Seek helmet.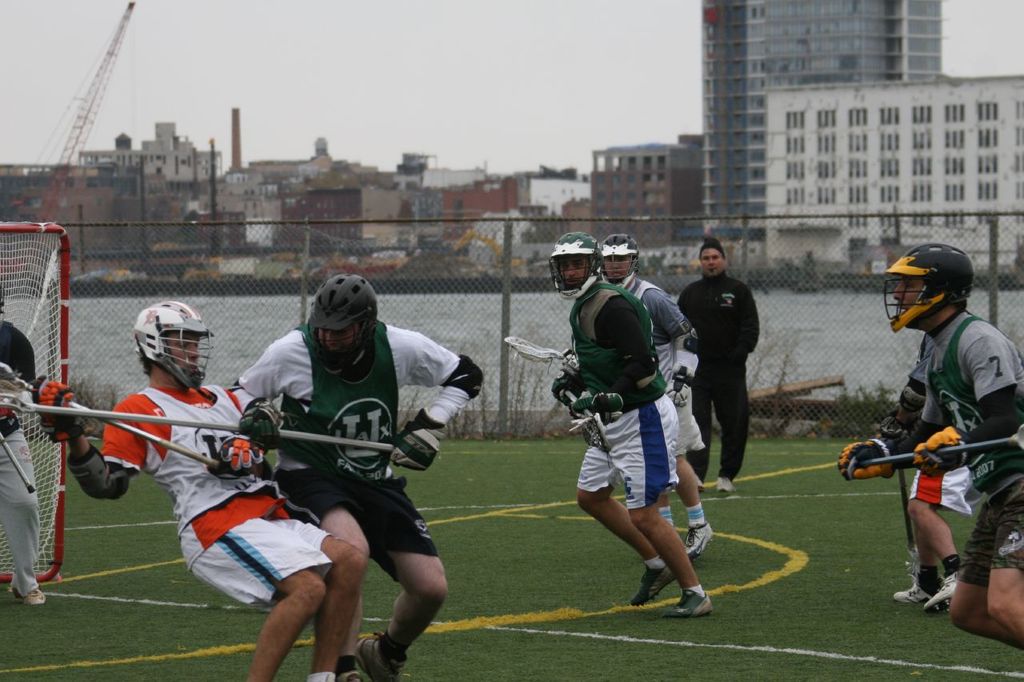
(603, 226, 646, 285).
